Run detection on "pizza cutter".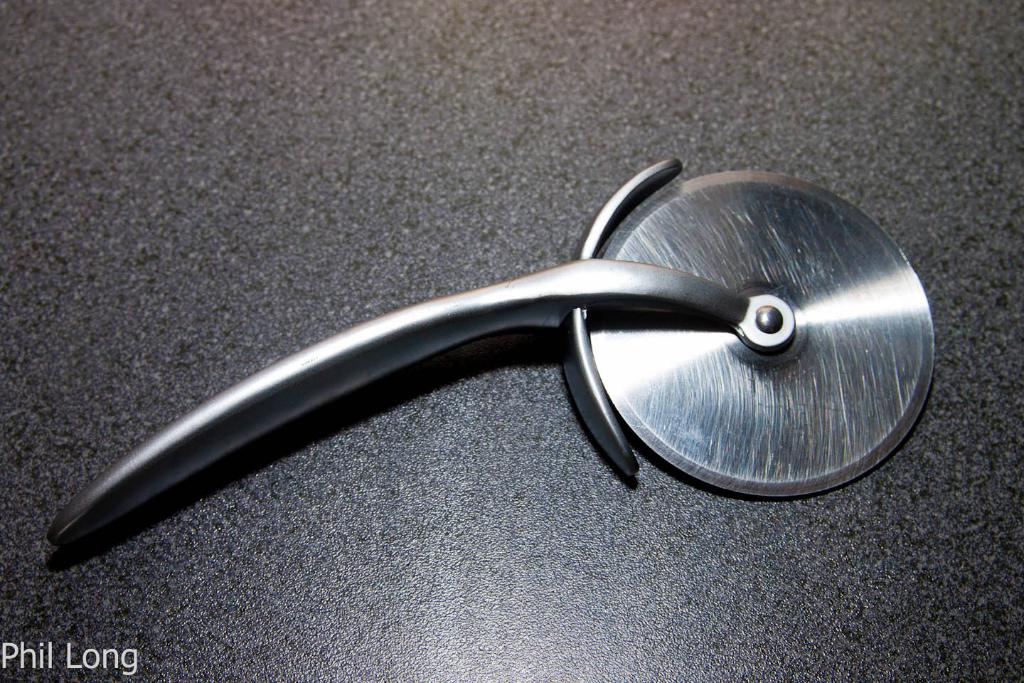
Result: rect(46, 159, 935, 550).
